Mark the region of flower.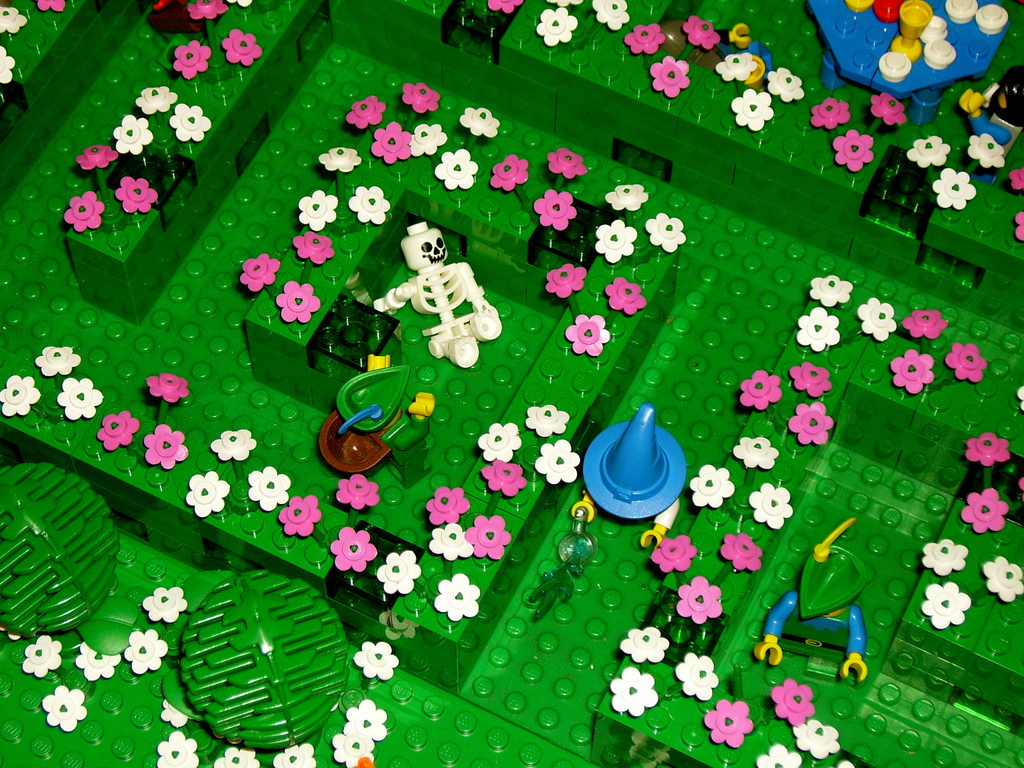
Region: crop(33, 344, 84, 379).
